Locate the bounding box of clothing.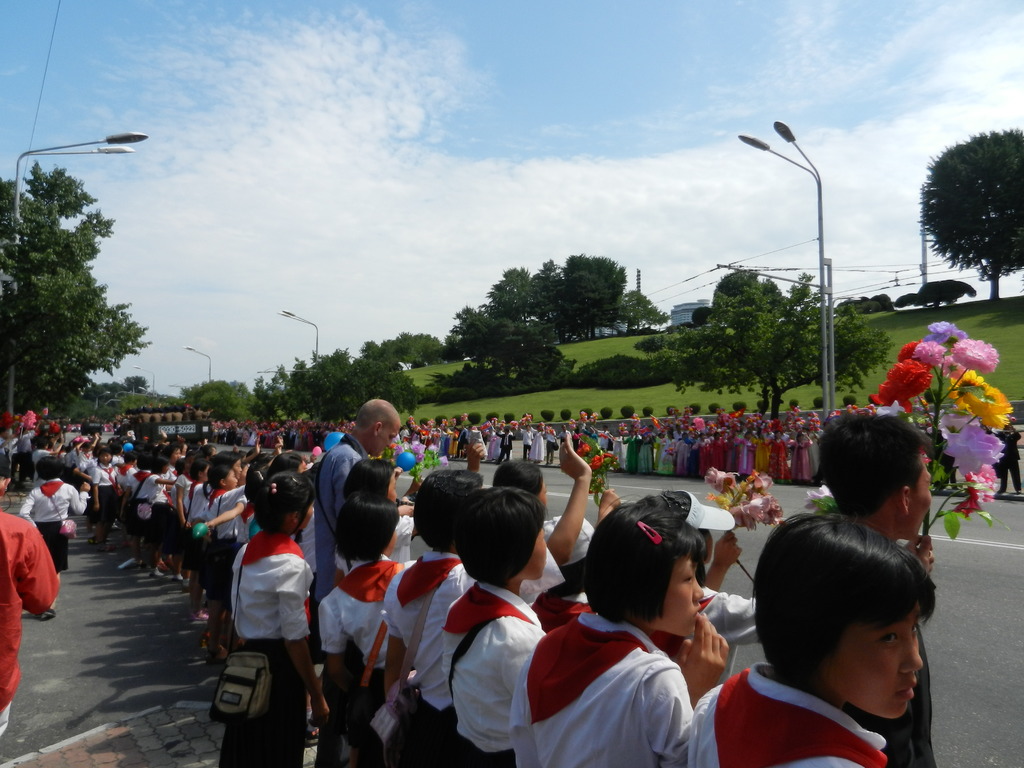
Bounding box: 88,457,110,509.
